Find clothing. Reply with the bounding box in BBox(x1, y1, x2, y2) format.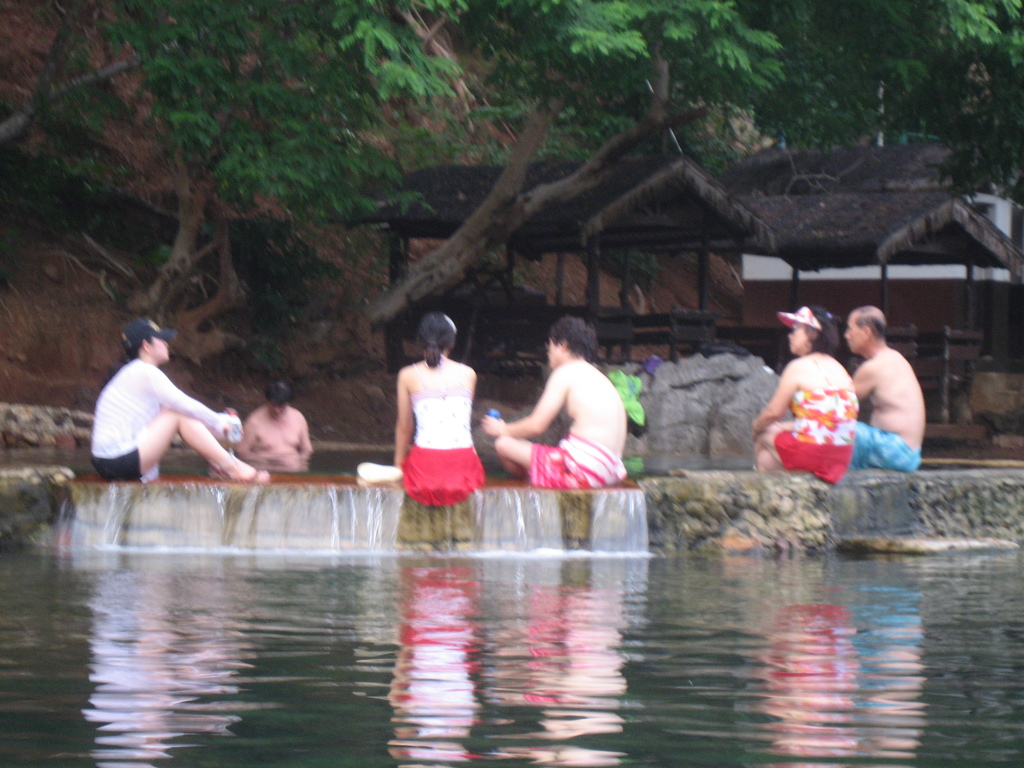
BBox(774, 381, 857, 491).
